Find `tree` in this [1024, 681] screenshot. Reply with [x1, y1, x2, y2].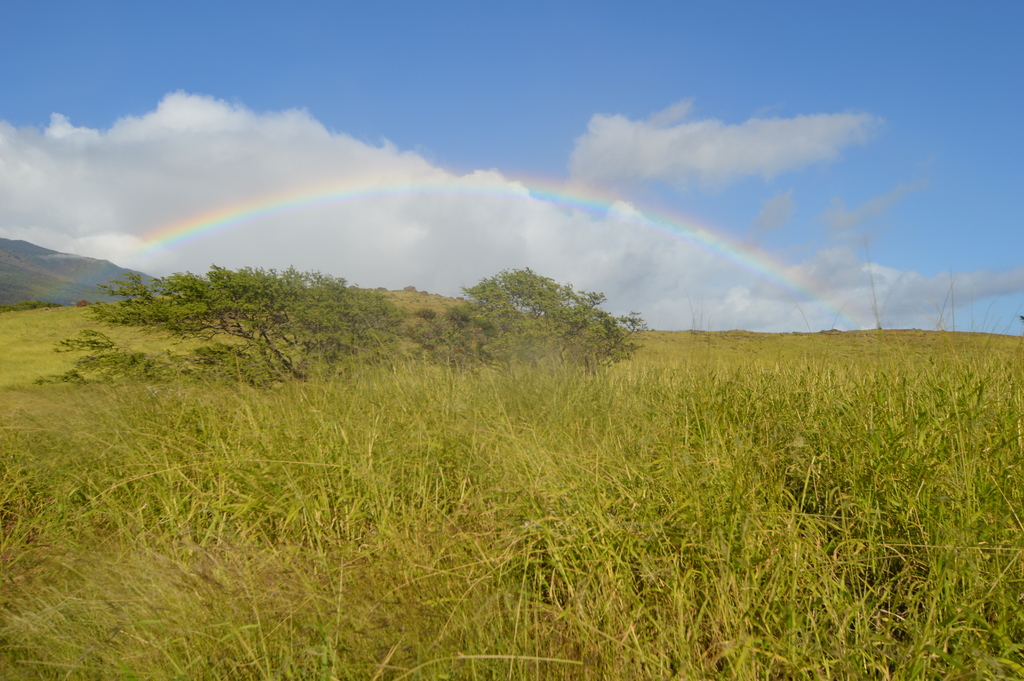
[415, 261, 637, 391].
